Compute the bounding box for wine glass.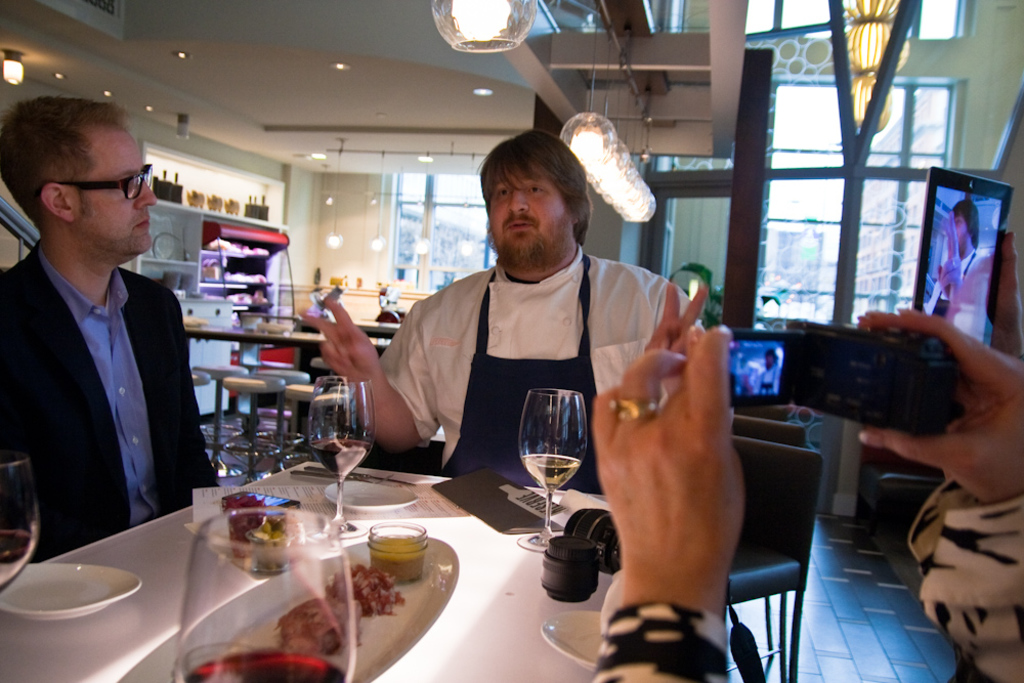
rect(169, 508, 355, 682).
